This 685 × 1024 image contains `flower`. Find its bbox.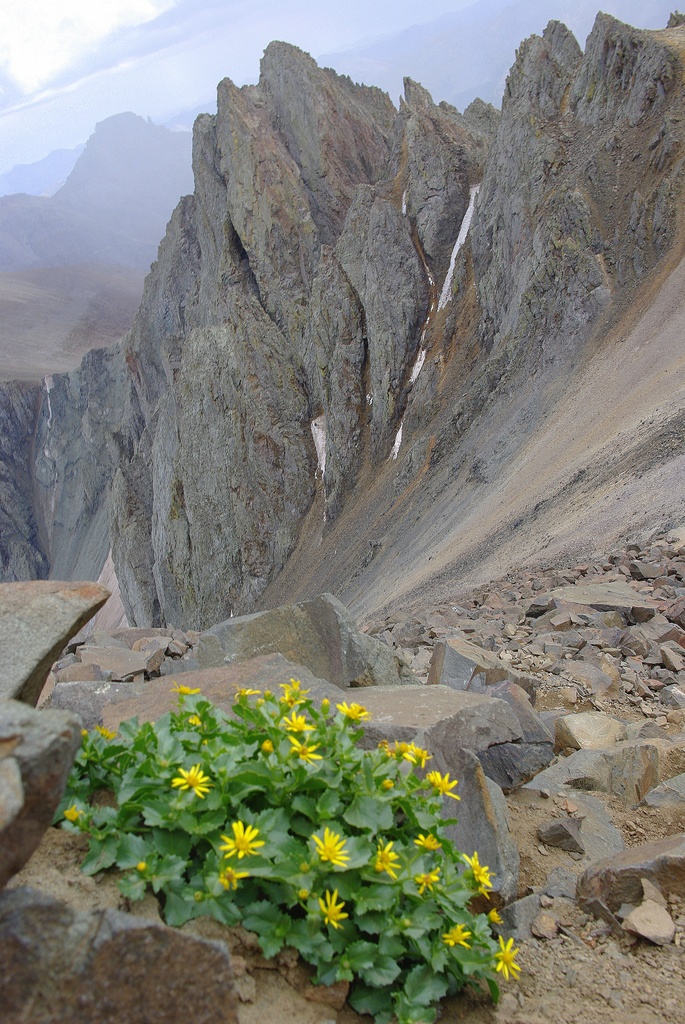
left=168, top=678, right=207, bottom=696.
